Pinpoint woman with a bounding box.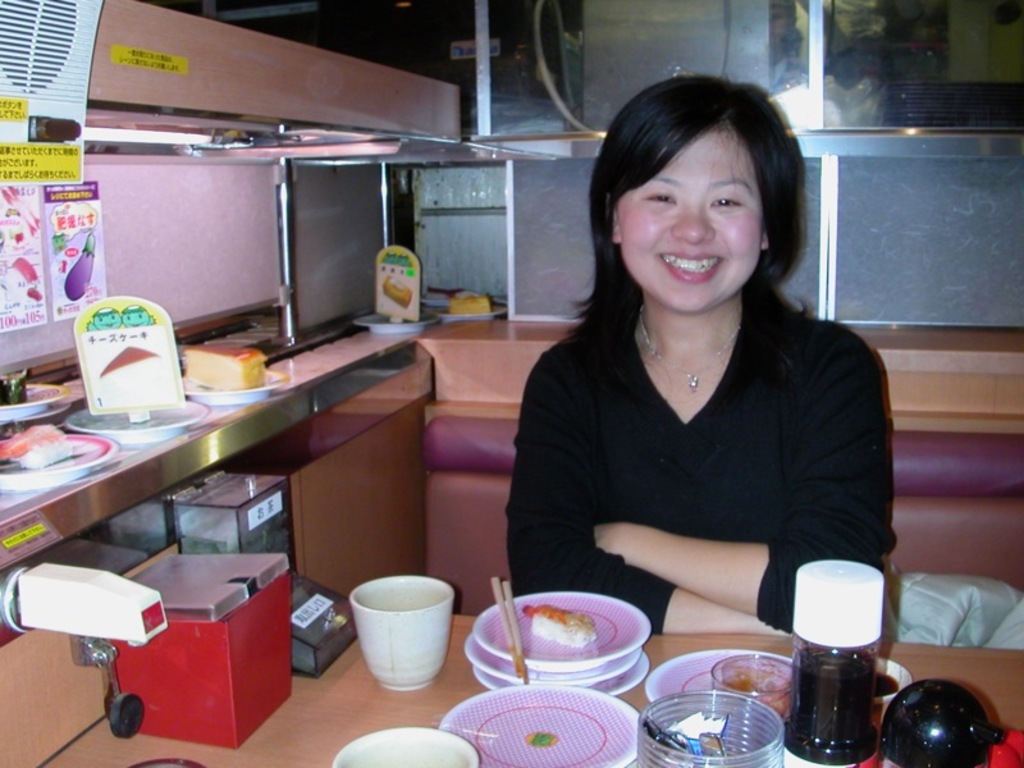
x1=486 y1=91 x2=906 y2=700.
